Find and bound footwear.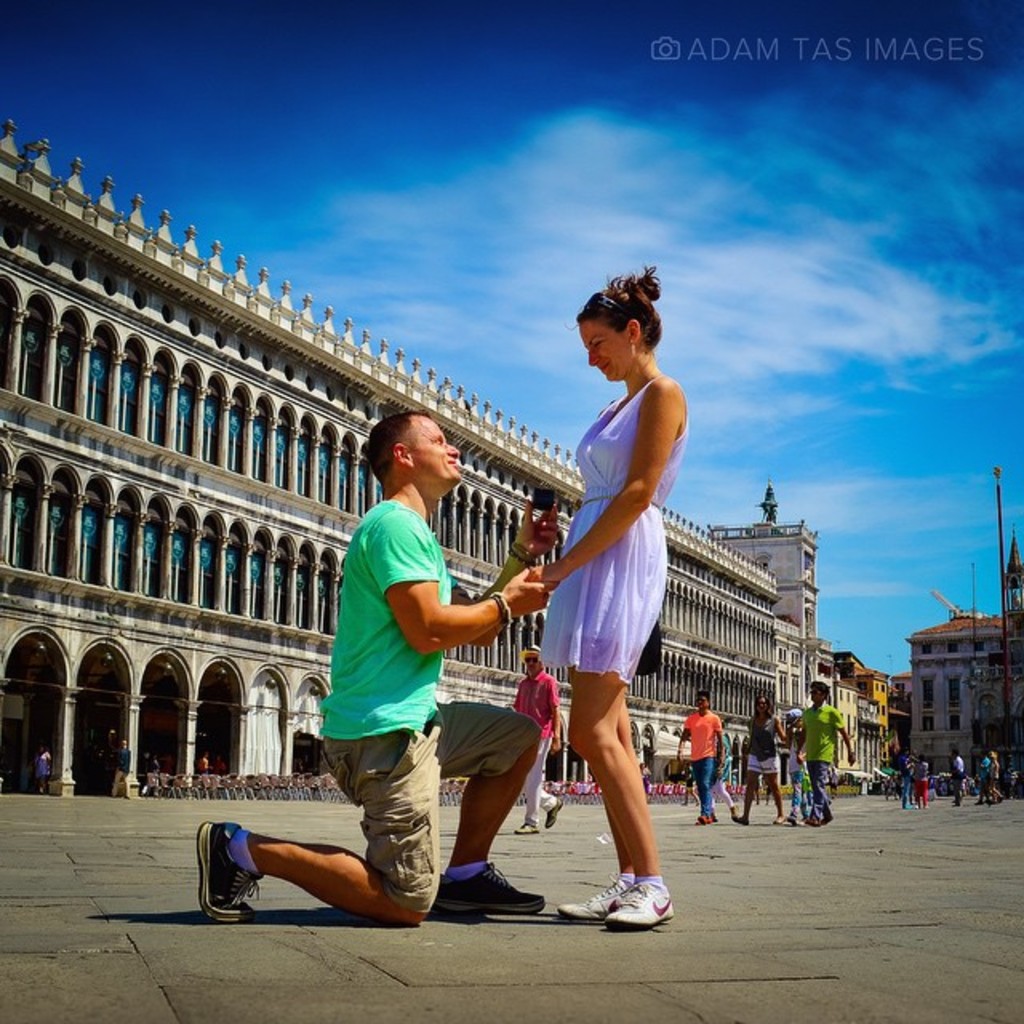
Bound: left=504, top=814, right=547, bottom=834.
